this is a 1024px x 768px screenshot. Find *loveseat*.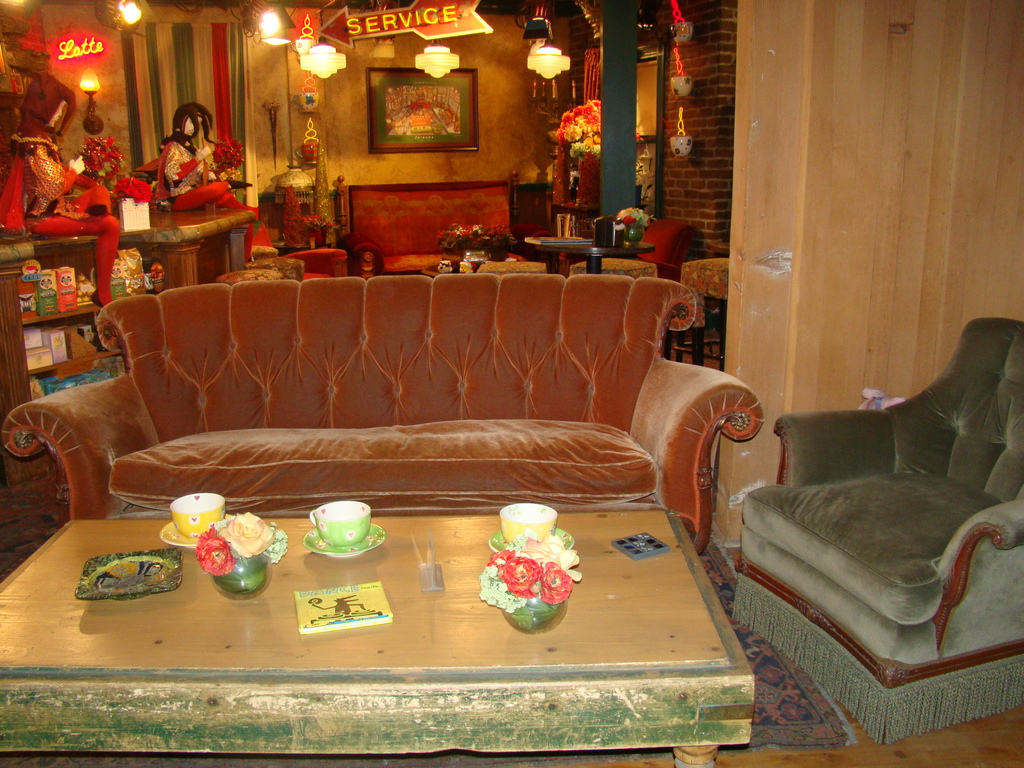
Bounding box: BBox(72, 264, 704, 558).
